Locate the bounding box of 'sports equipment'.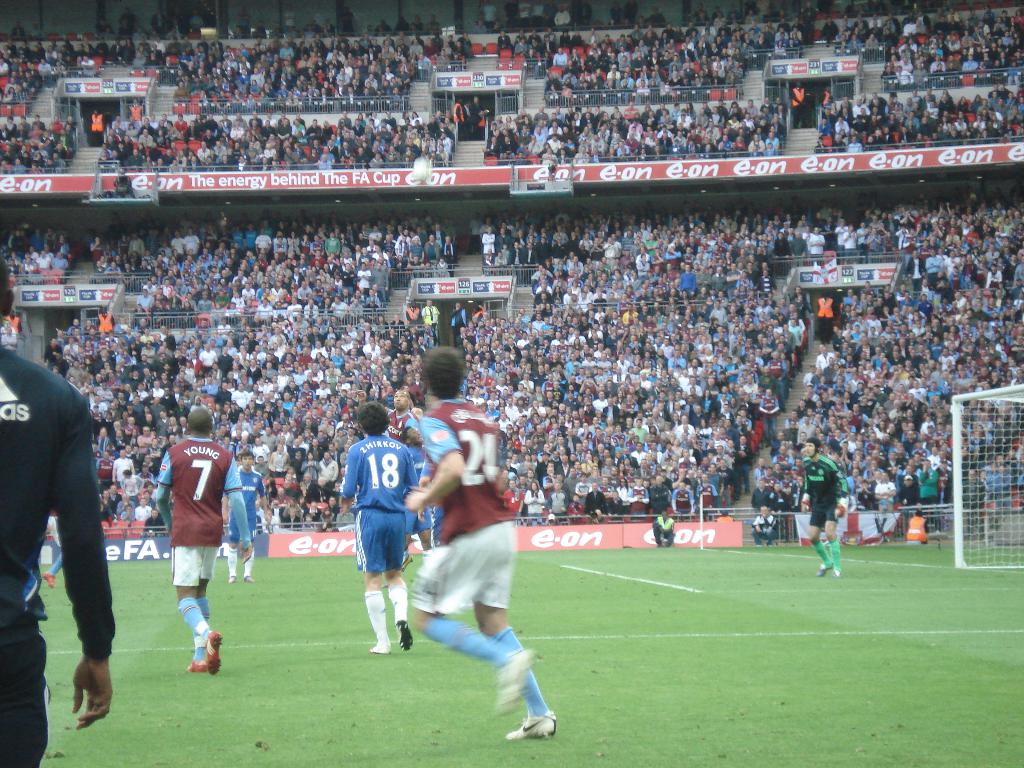
Bounding box: region(947, 373, 1023, 572).
